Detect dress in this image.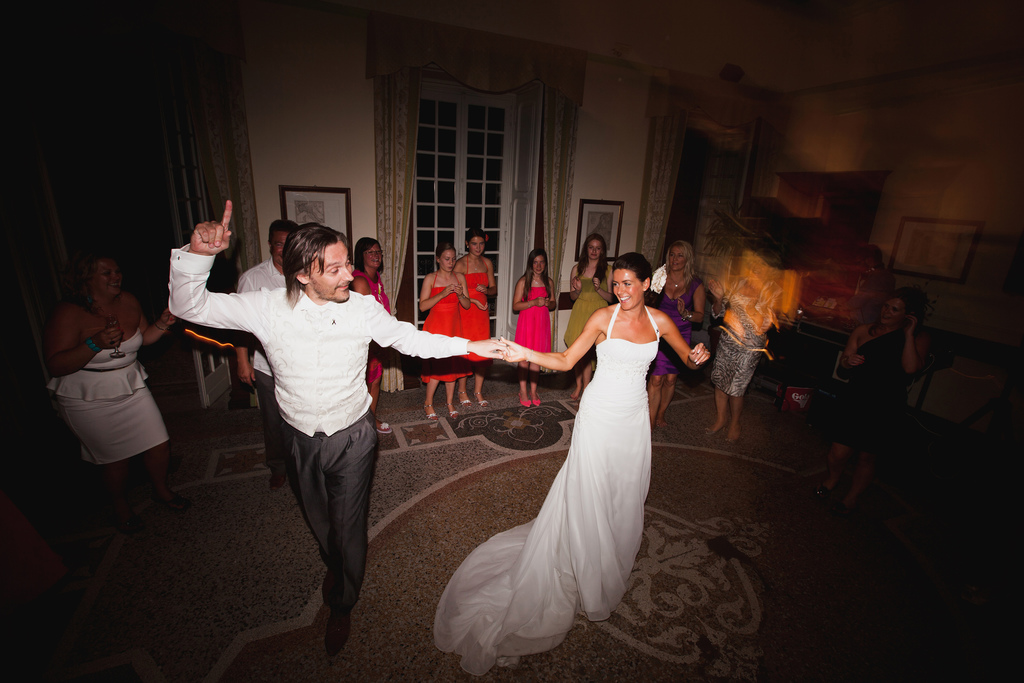
Detection: 564 273 614 349.
